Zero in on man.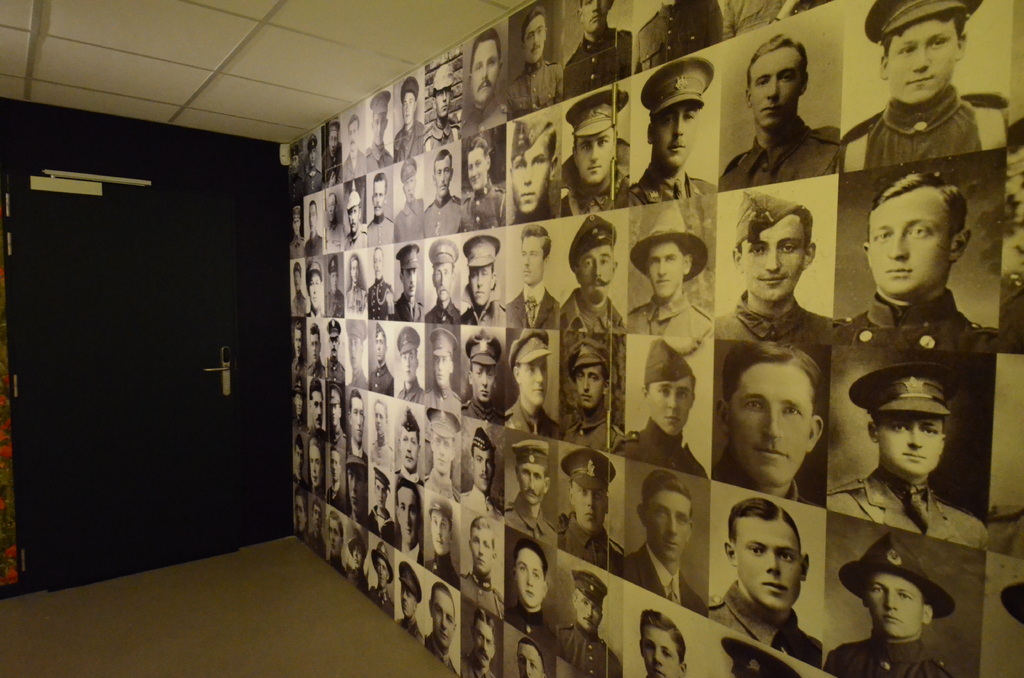
Zeroed in: (307, 445, 325, 500).
